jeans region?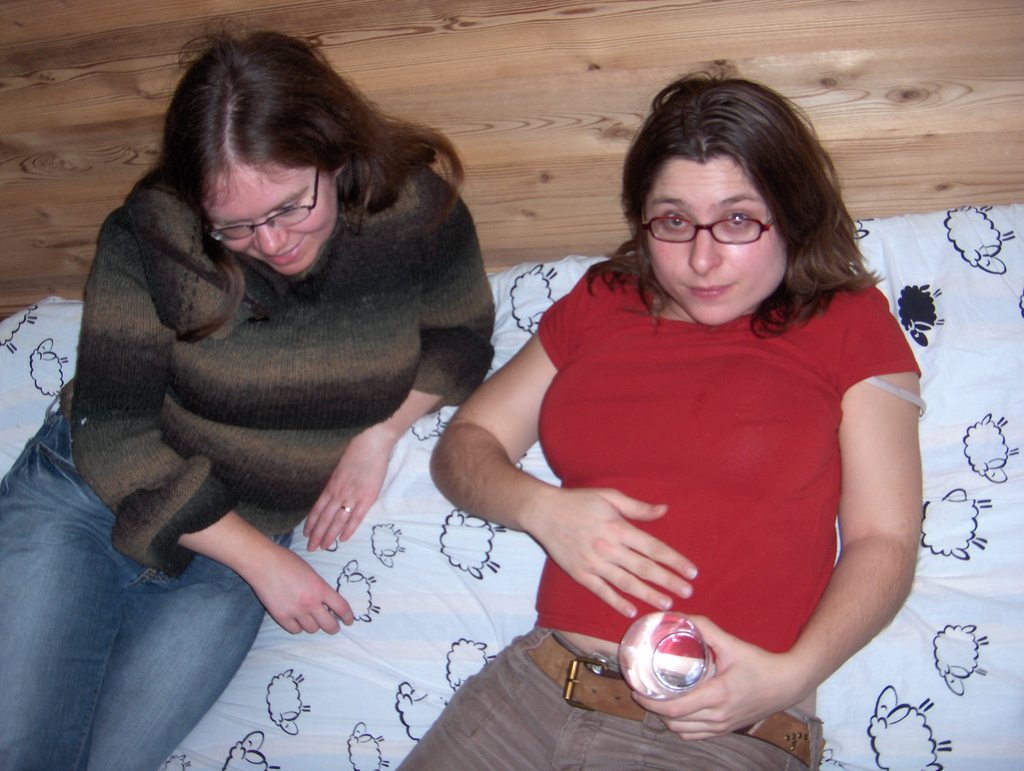
(x1=0, y1=398, x2=292, y2=770)
